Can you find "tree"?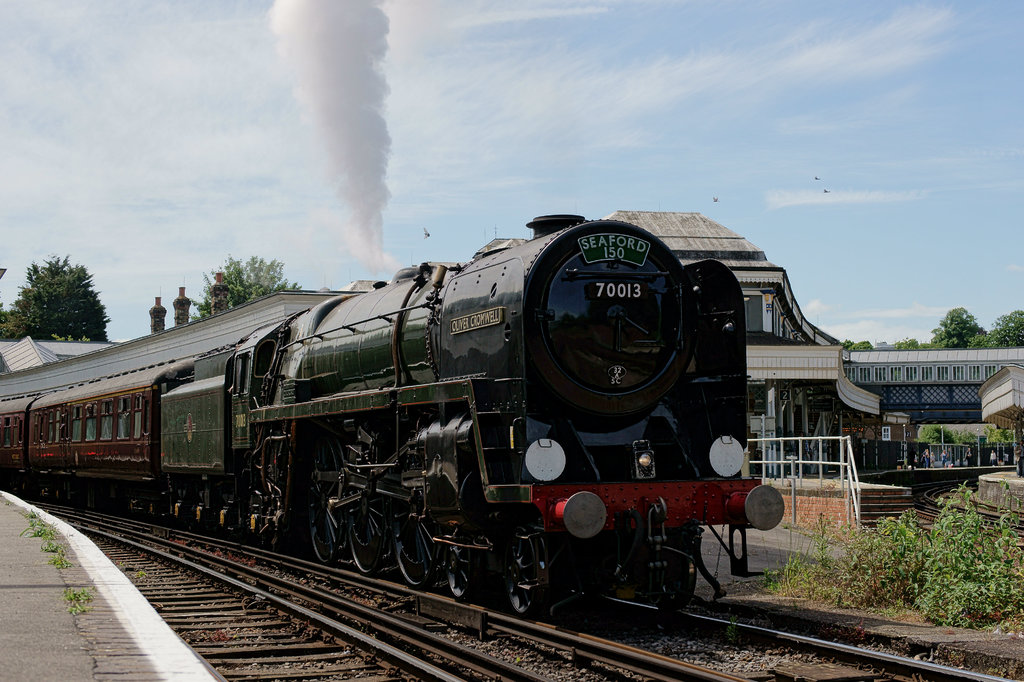
Yes, bounding box: box=[924, 305, 975, 348].
